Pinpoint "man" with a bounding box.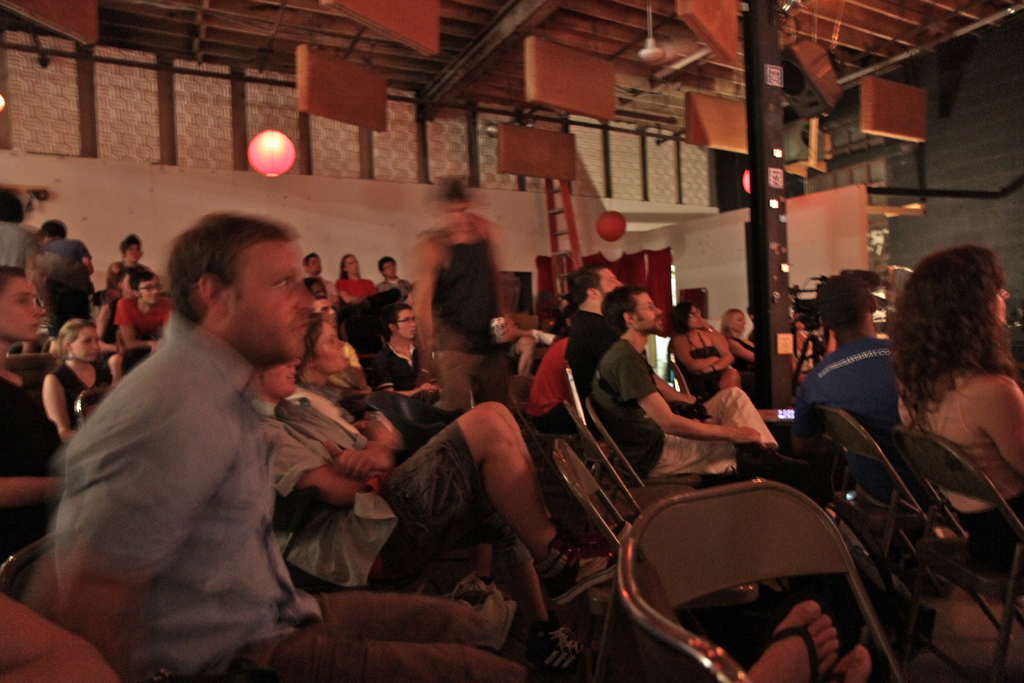
<box>239,353,625,595</box>.
